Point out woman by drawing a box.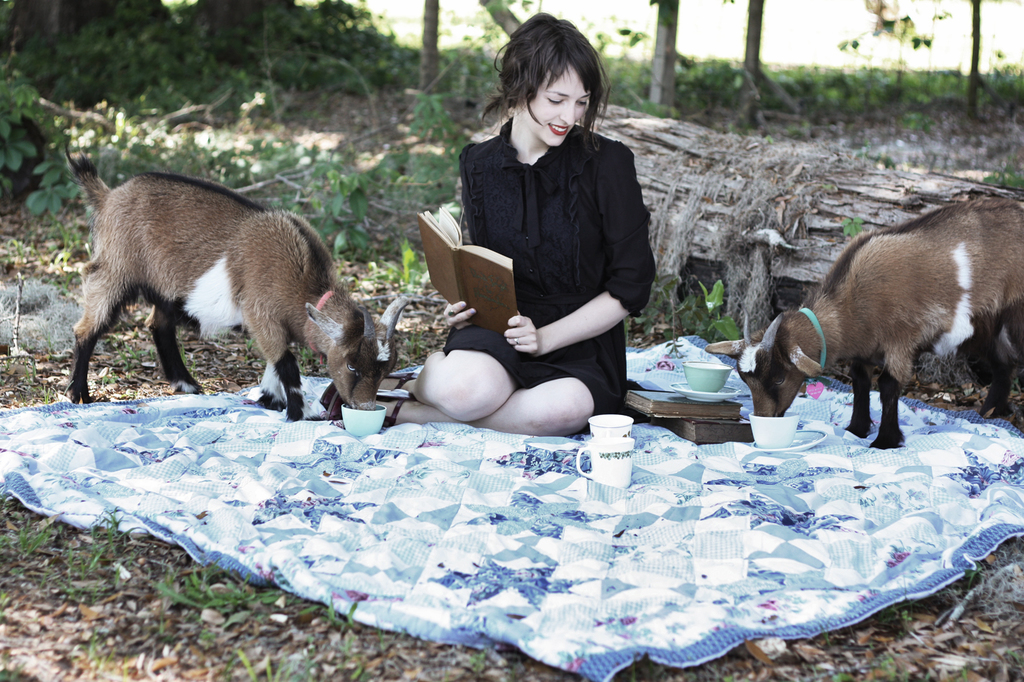
rect(453, 24, 672, 429).
